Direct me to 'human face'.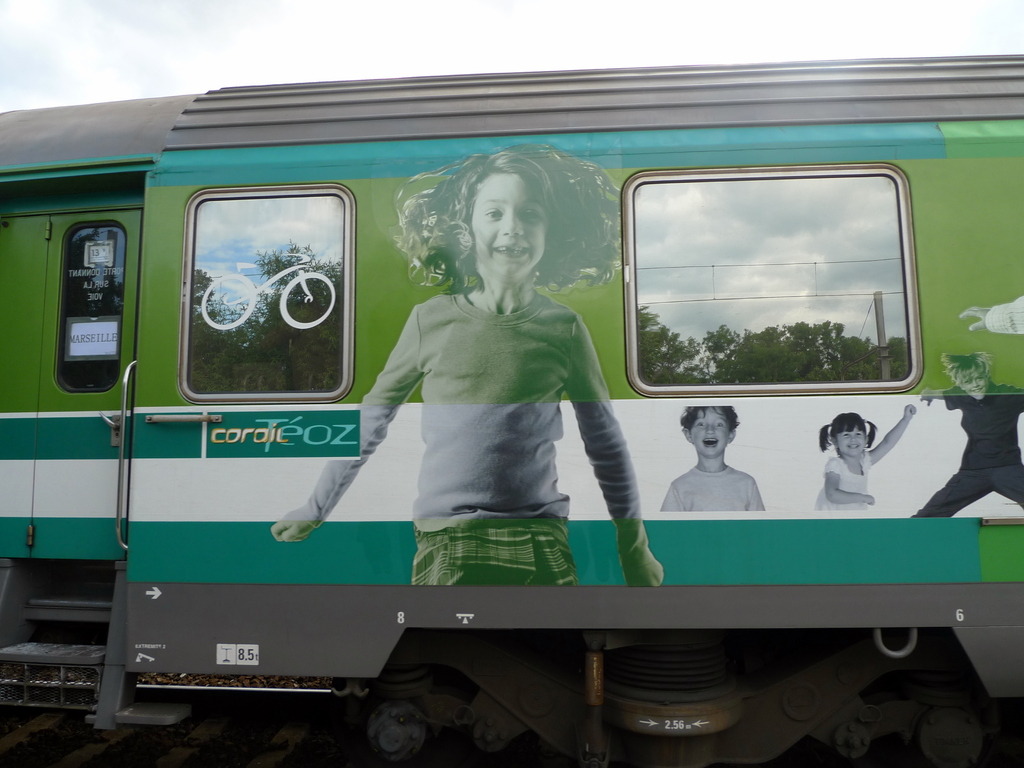
Direction: x1=690 y1=406 x2=731 y2=454.
